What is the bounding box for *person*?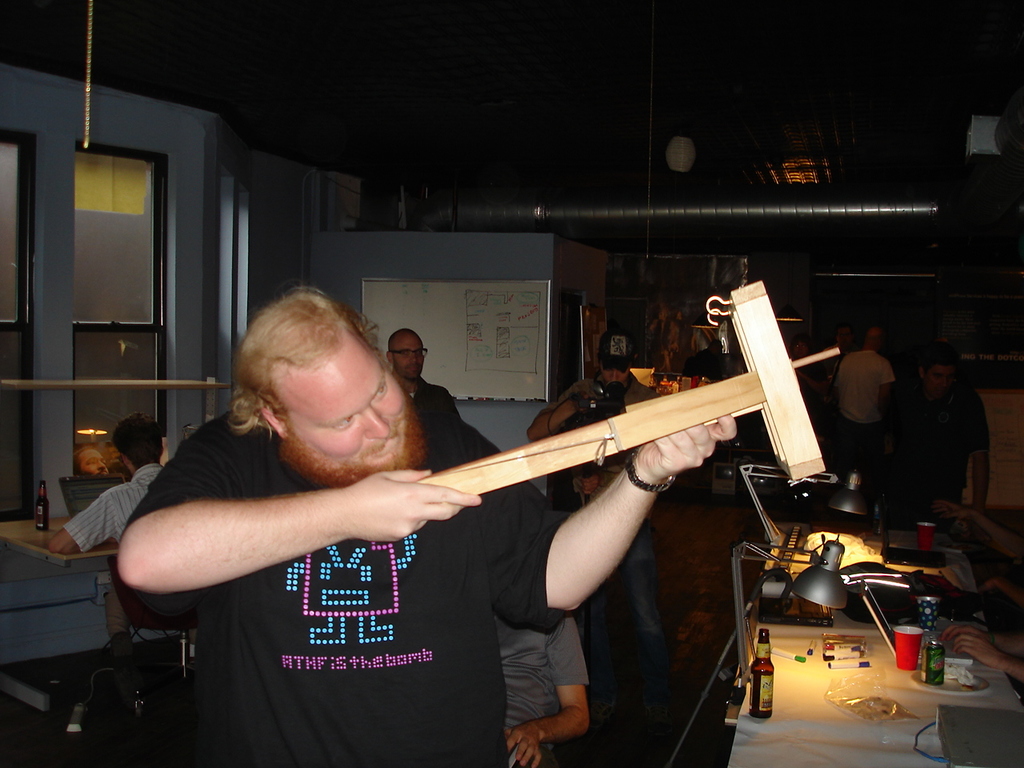
pyautogui.locateOnScreen(230, 248, 754, 758).
